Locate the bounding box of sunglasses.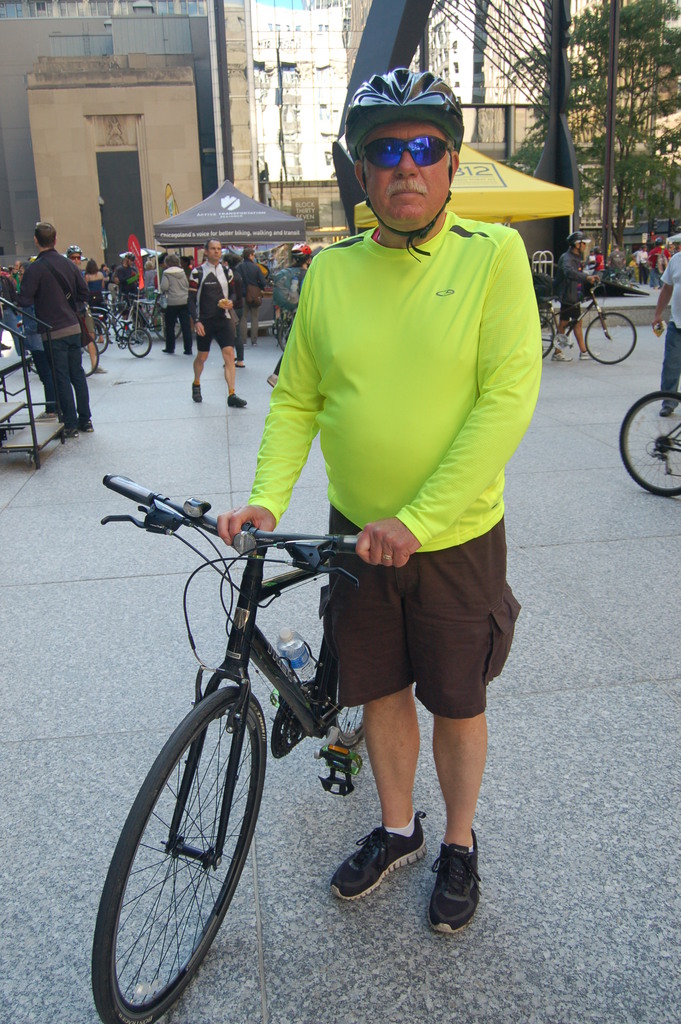
Bounding box: 363:132:451:171.
